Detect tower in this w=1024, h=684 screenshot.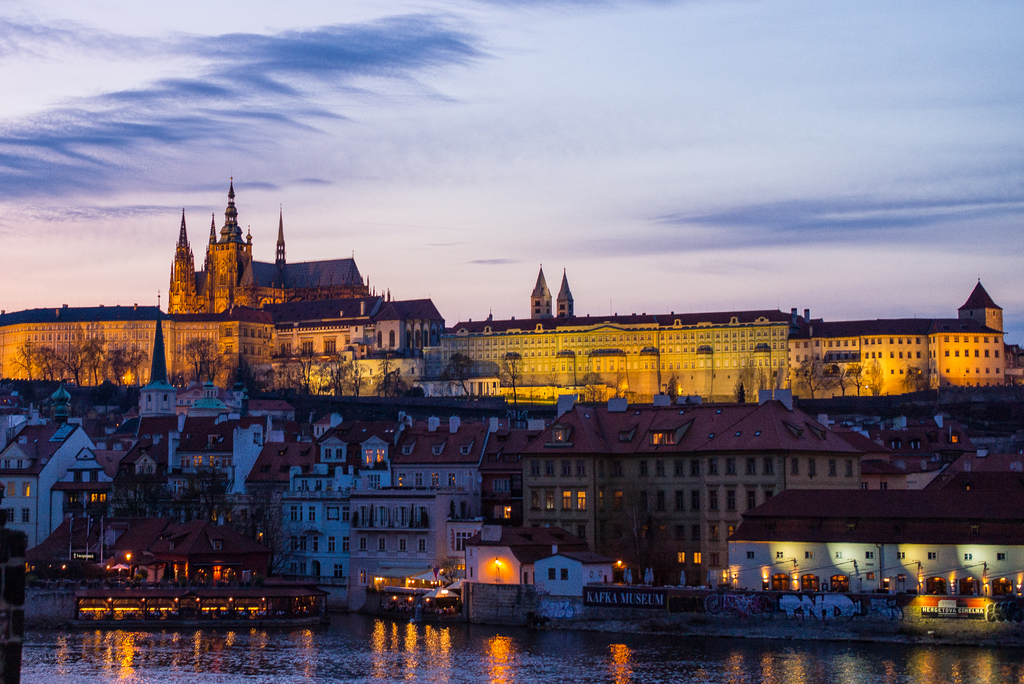
Detection: [left=273, top=206, right=283, bottom=273].
